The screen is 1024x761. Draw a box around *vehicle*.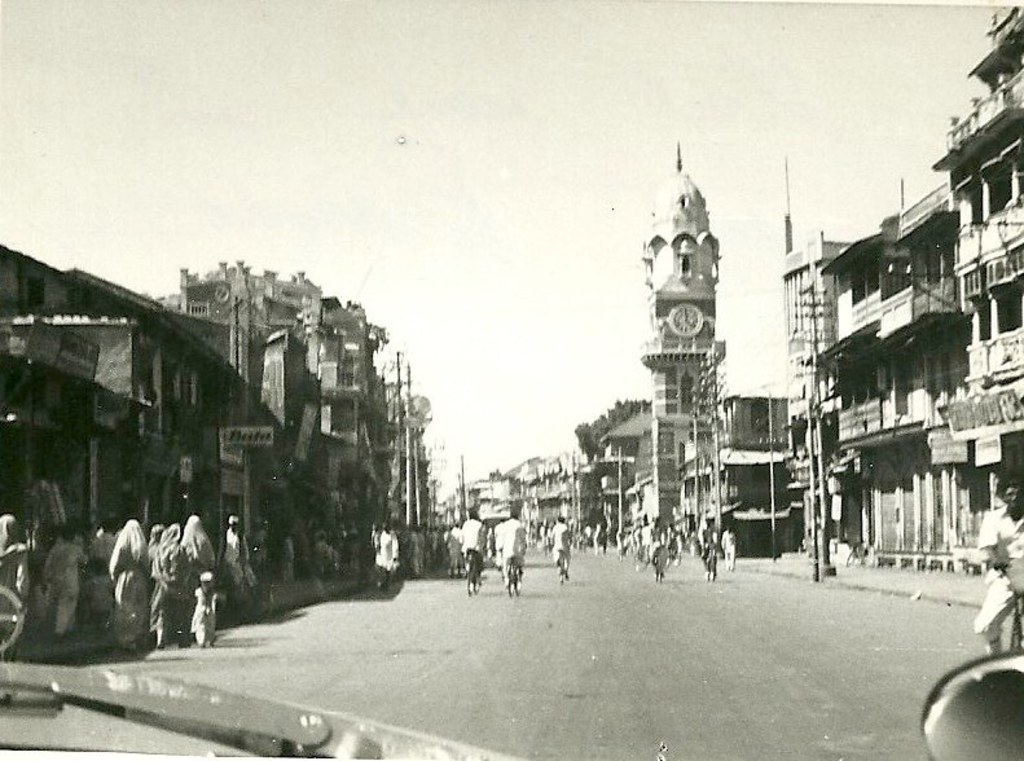
l=0, t=568, r=35, b=652.
